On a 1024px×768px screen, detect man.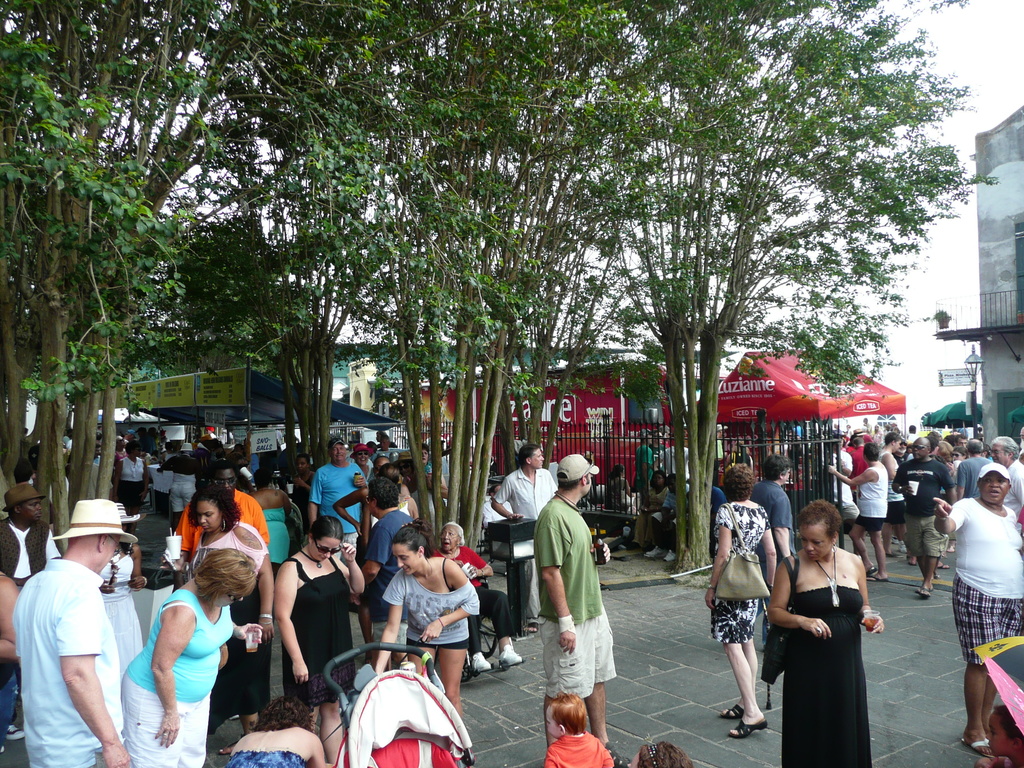
534/455/618/767.
